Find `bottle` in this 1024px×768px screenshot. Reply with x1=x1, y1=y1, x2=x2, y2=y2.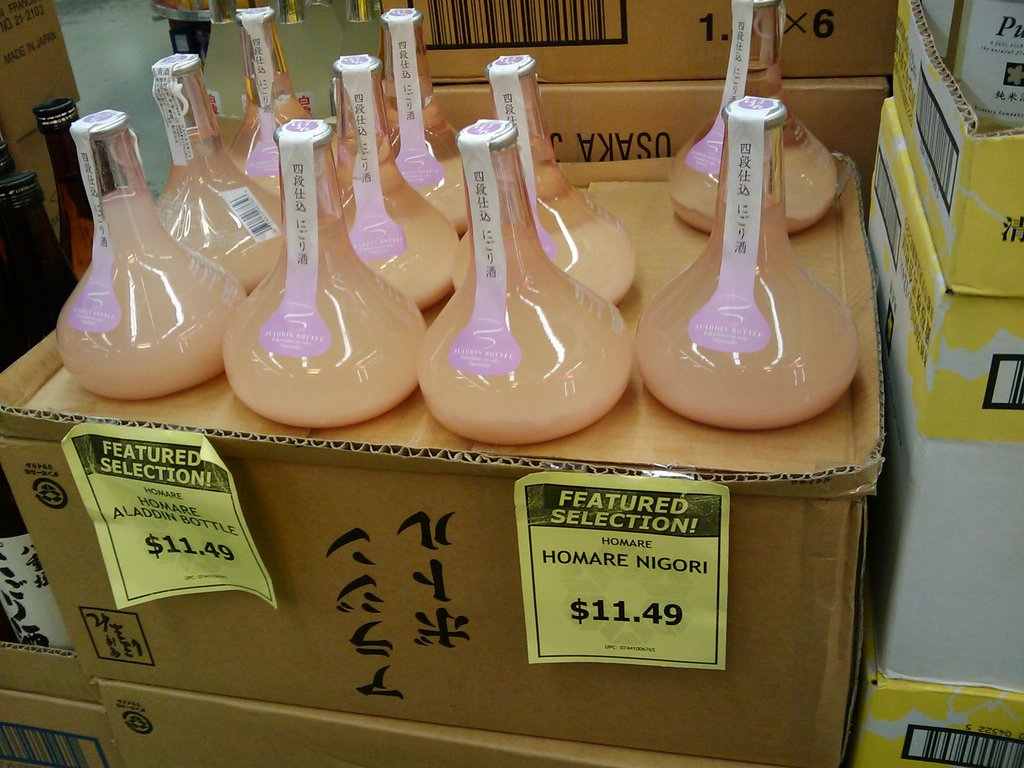
x1=378, y1=4, x2=465, y2=237.
